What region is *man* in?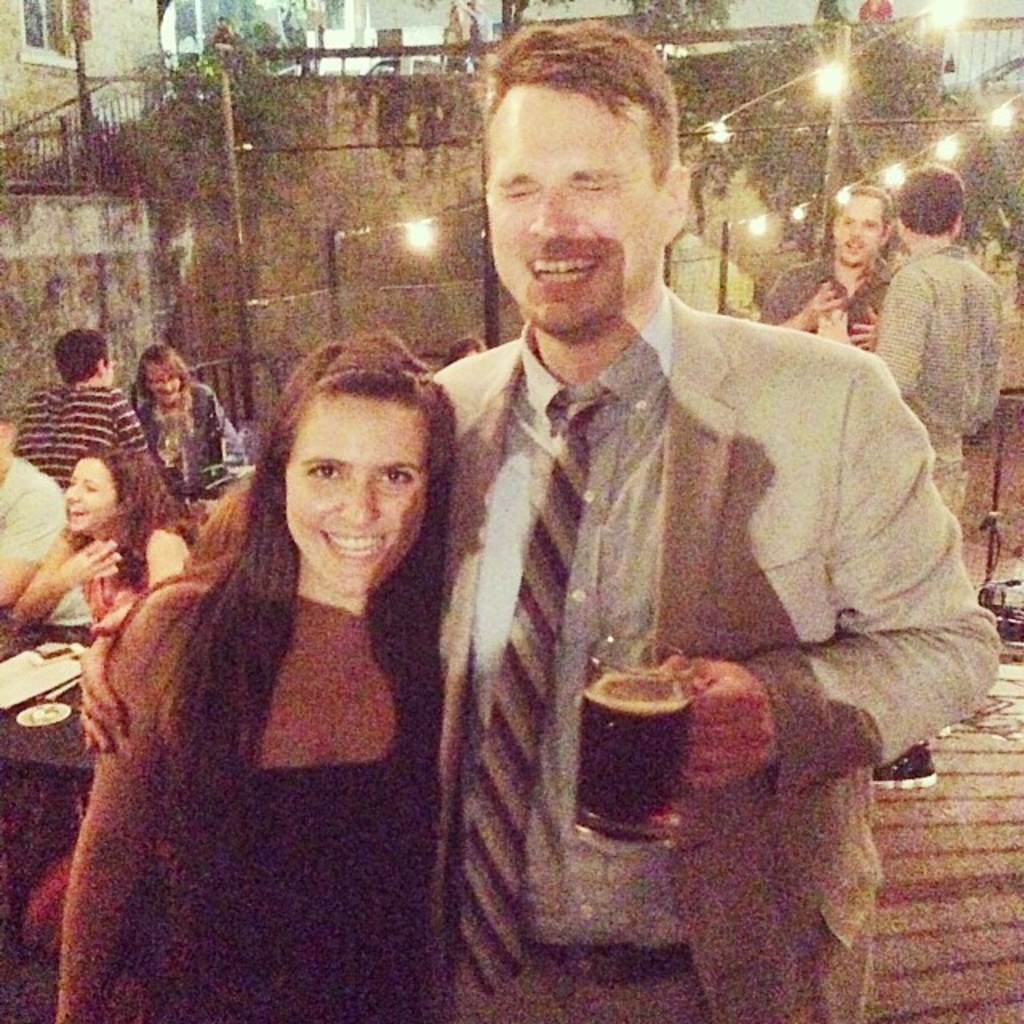
crop(870, 160, 1005, 789).
